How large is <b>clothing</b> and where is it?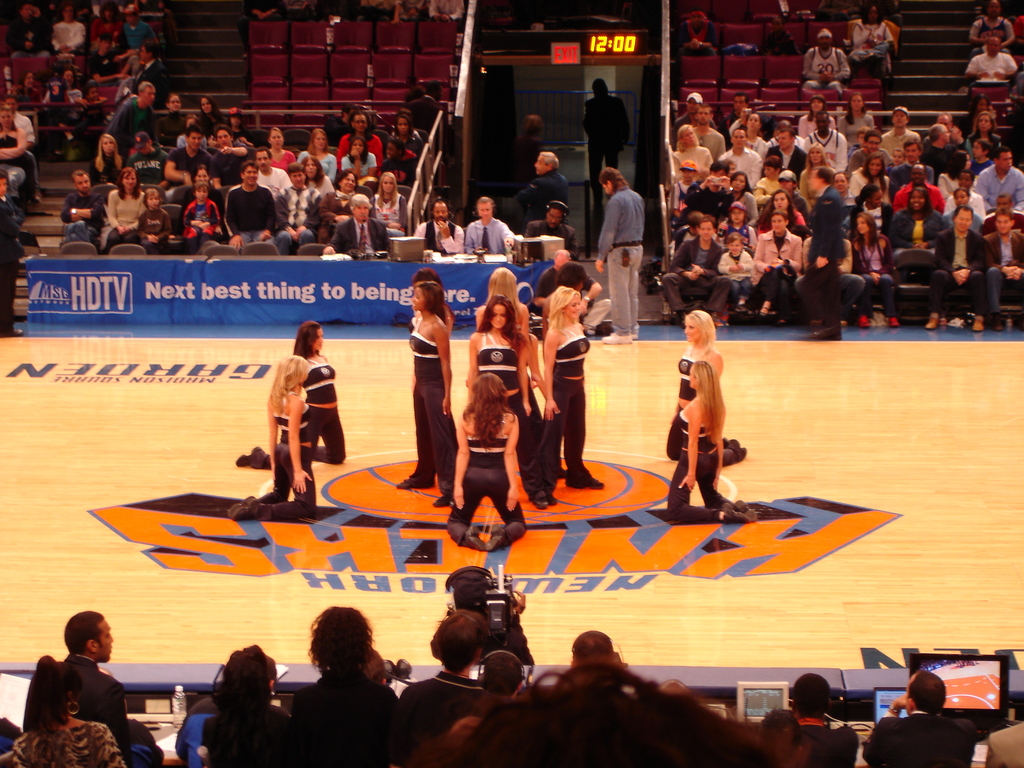
Bounding box: {"left": 444, "top": 438, "right": 524, "bottom": 559}.
